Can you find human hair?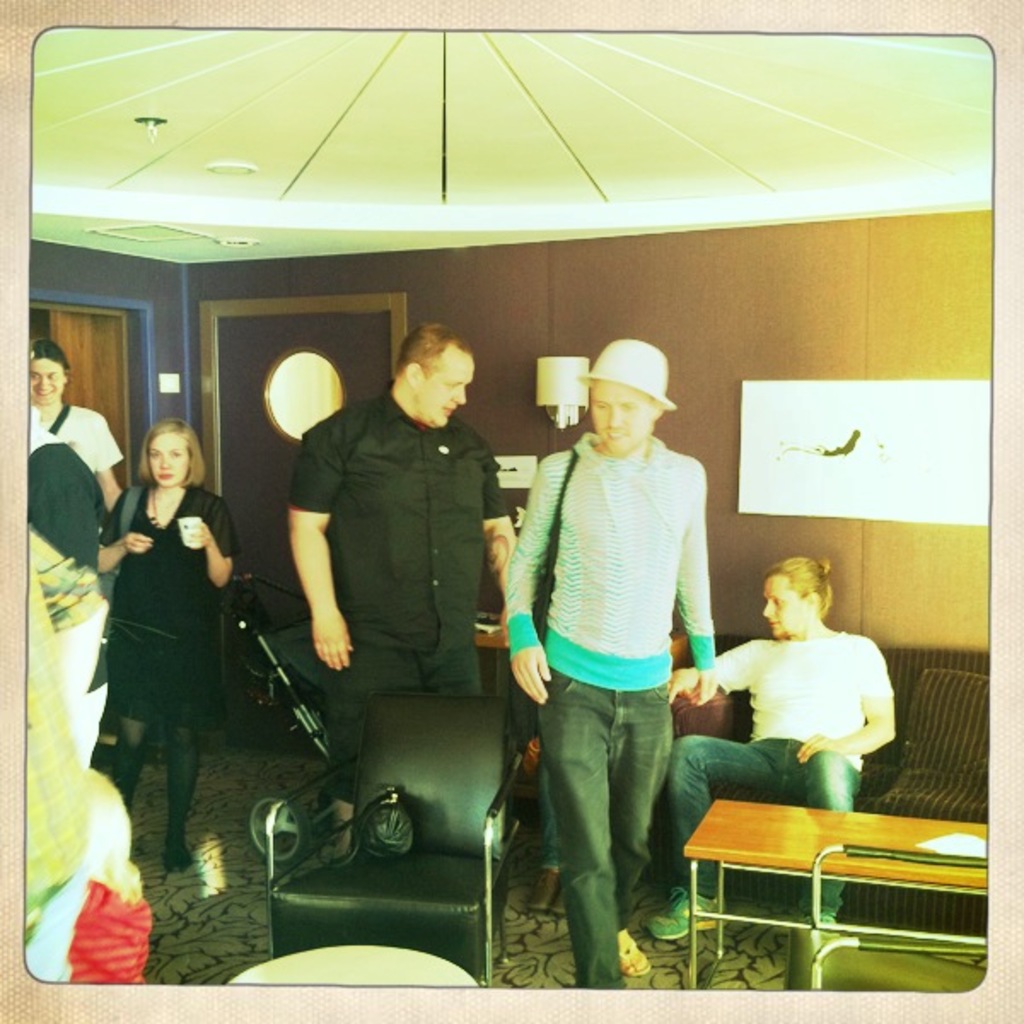
Yes, bounding box: locate(382, 304, 474, 375).
